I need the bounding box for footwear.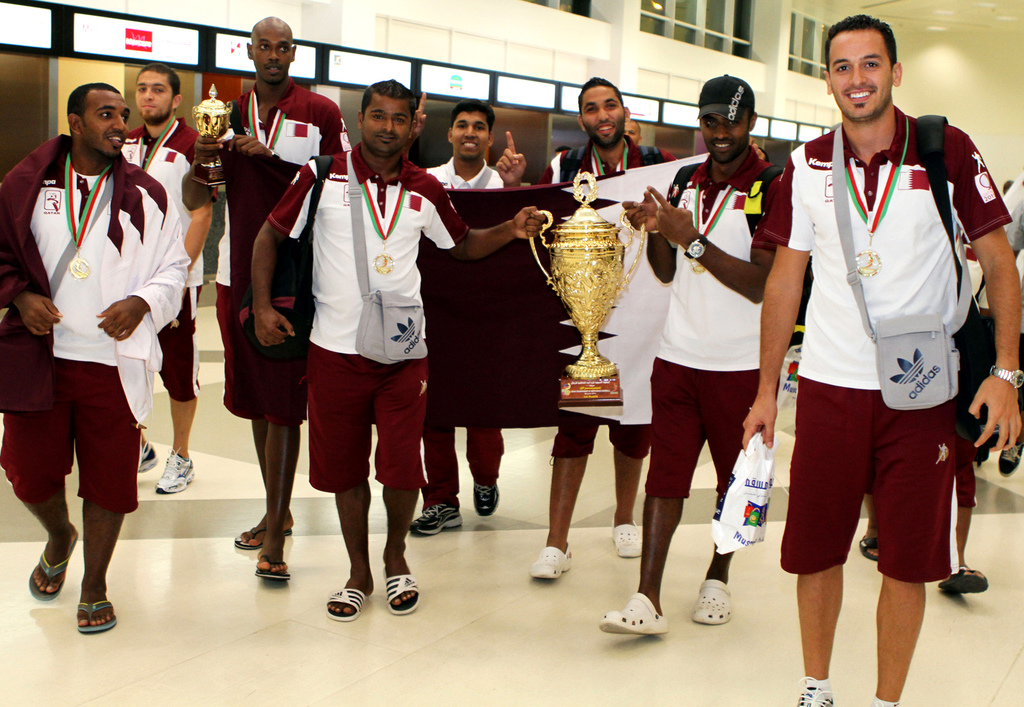
Here it is: 256:553:292:581.
